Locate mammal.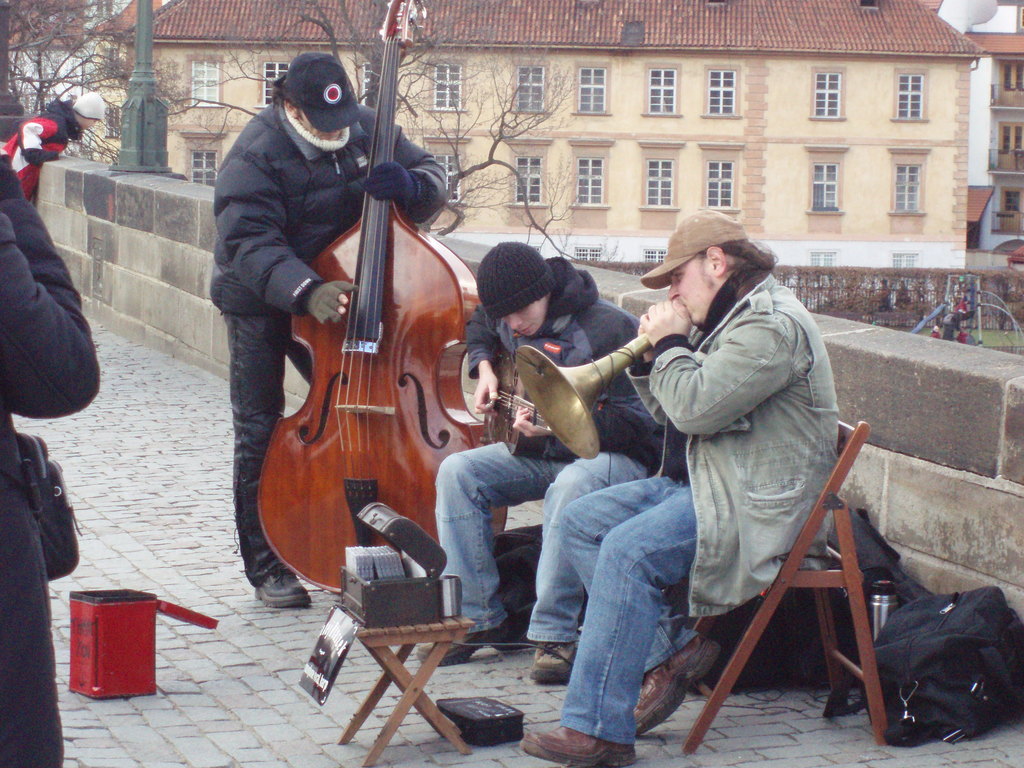
Bounding box: l=432, t=237, r=687, b=663.
